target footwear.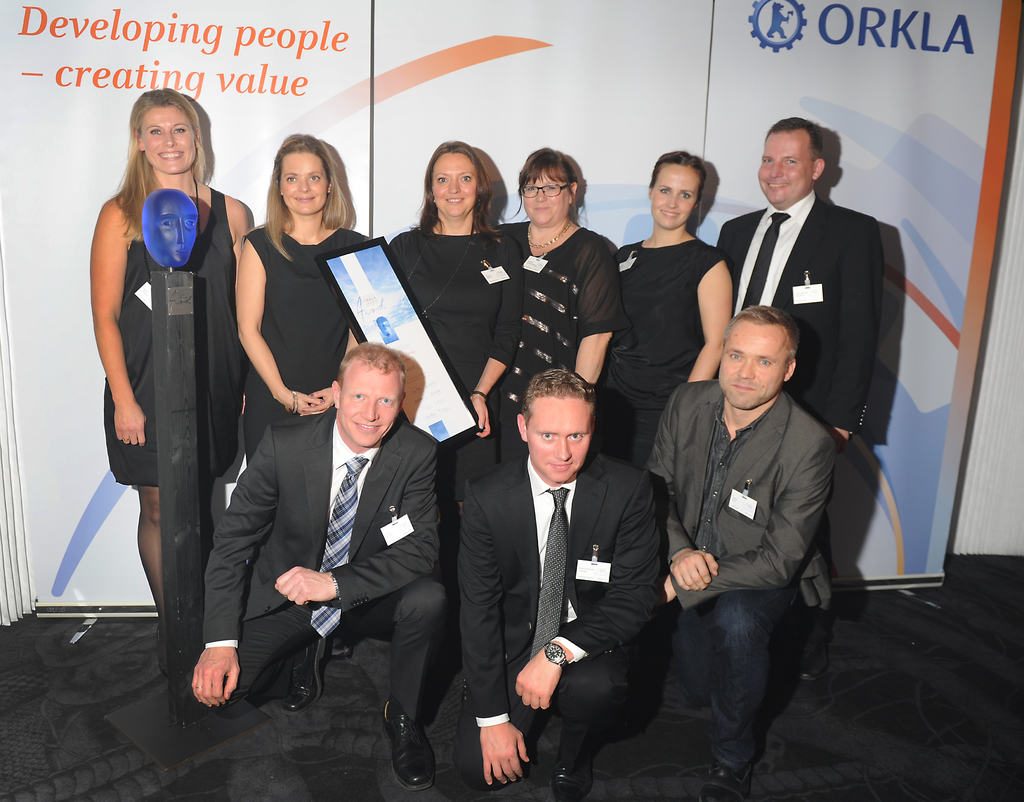
Target region: bbox(786, 635, 829, 682).
